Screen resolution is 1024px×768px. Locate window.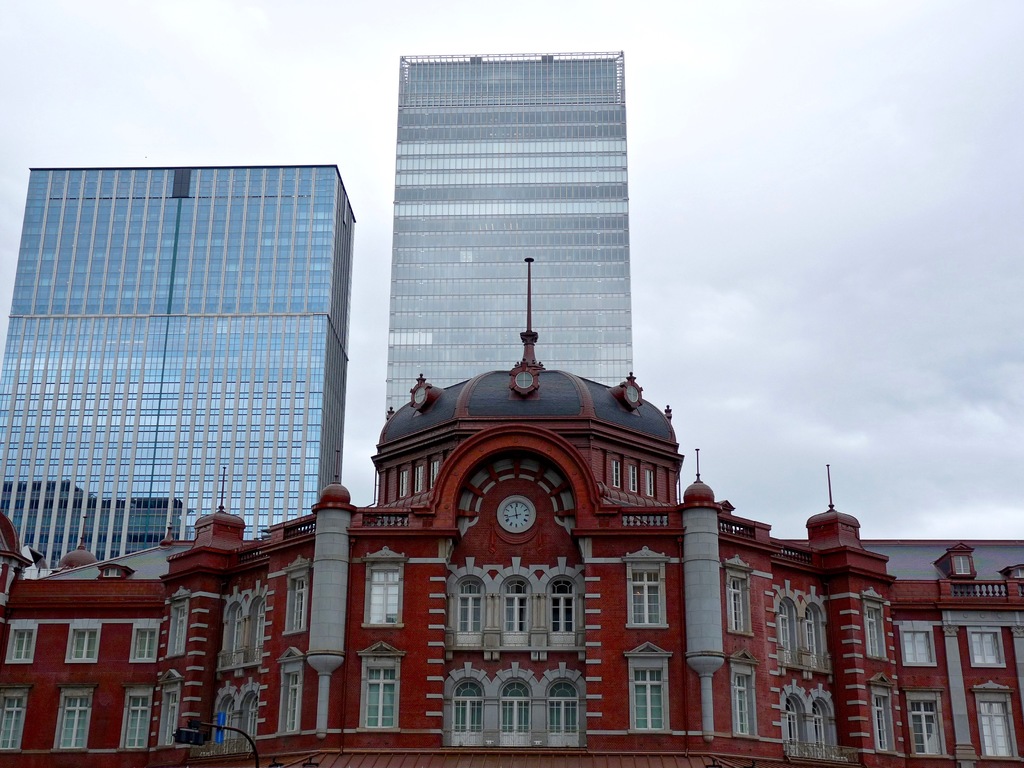
l=966, t=628, r=1004, b=669.
